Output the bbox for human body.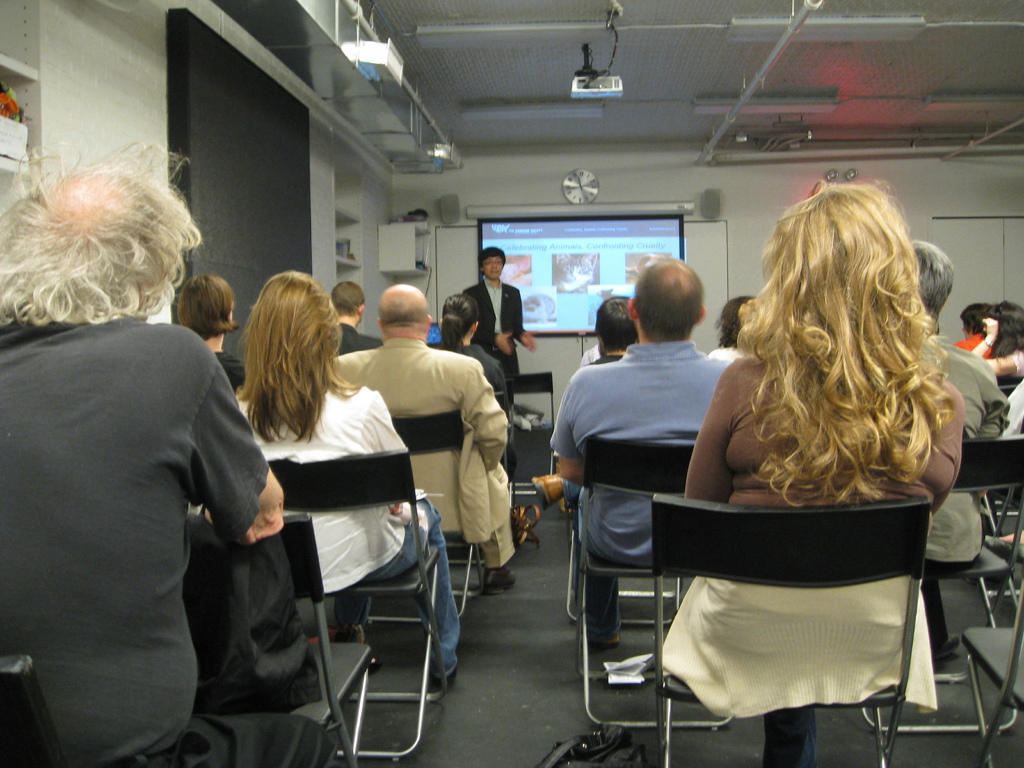
(333, 335, 521, 595).
